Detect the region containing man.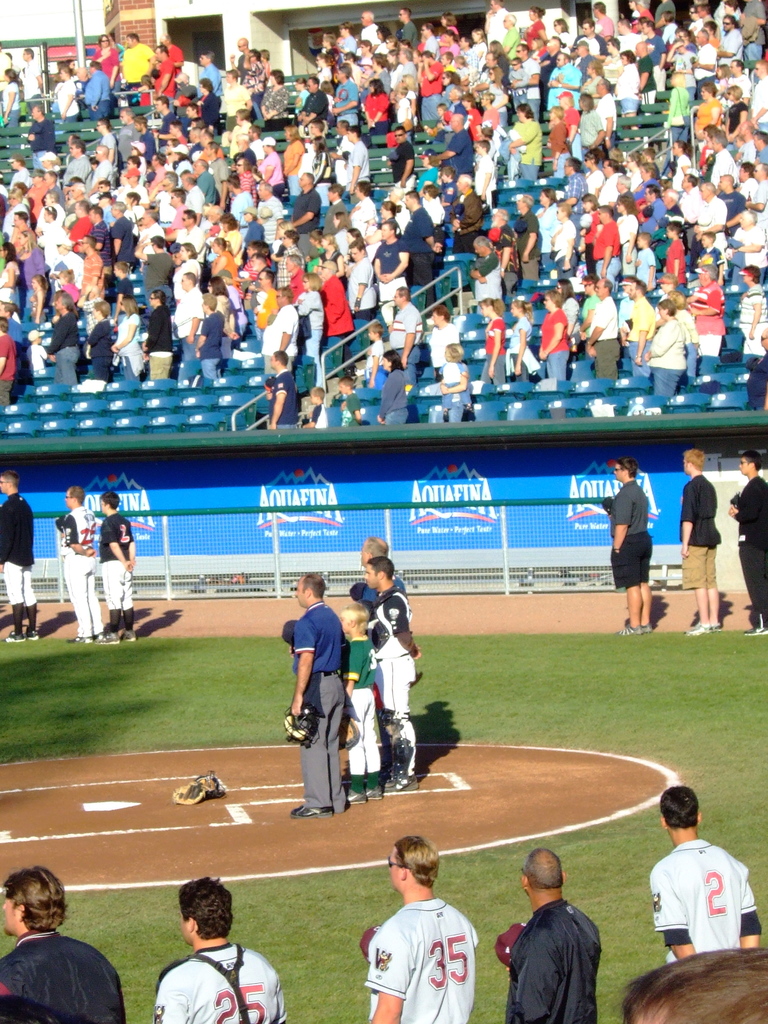
box(137, 209, 168, 259).
